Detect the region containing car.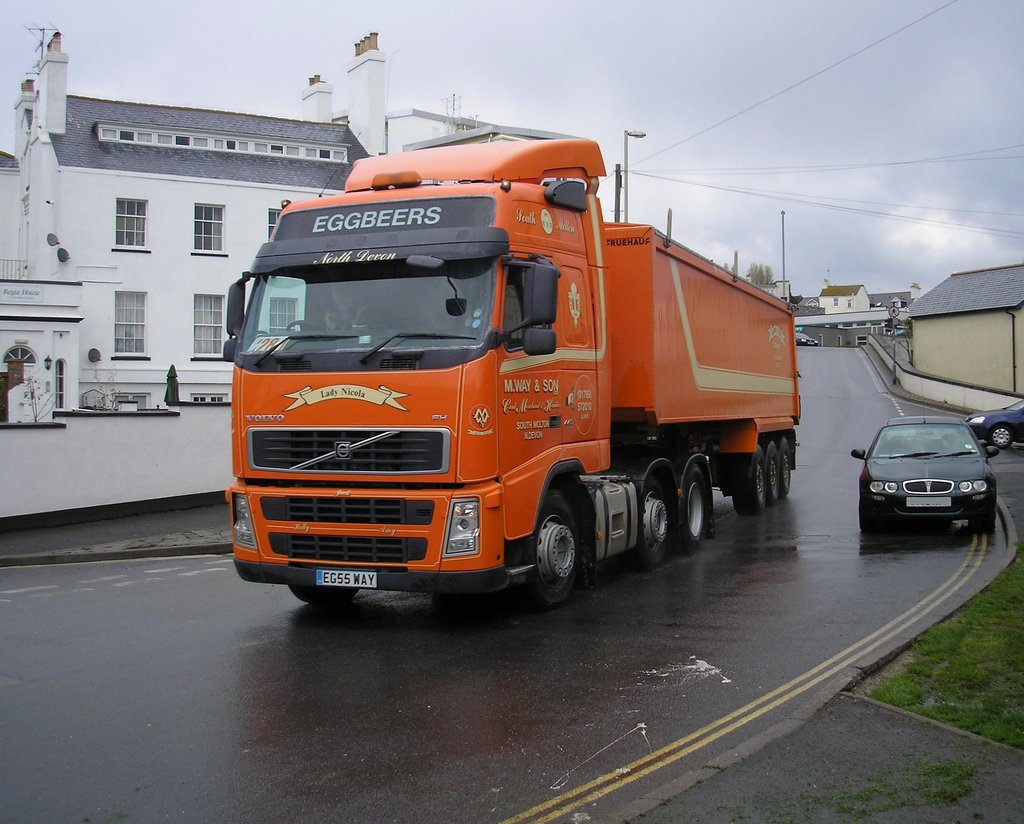
left=796, top=332, right=817, bottom=348.
